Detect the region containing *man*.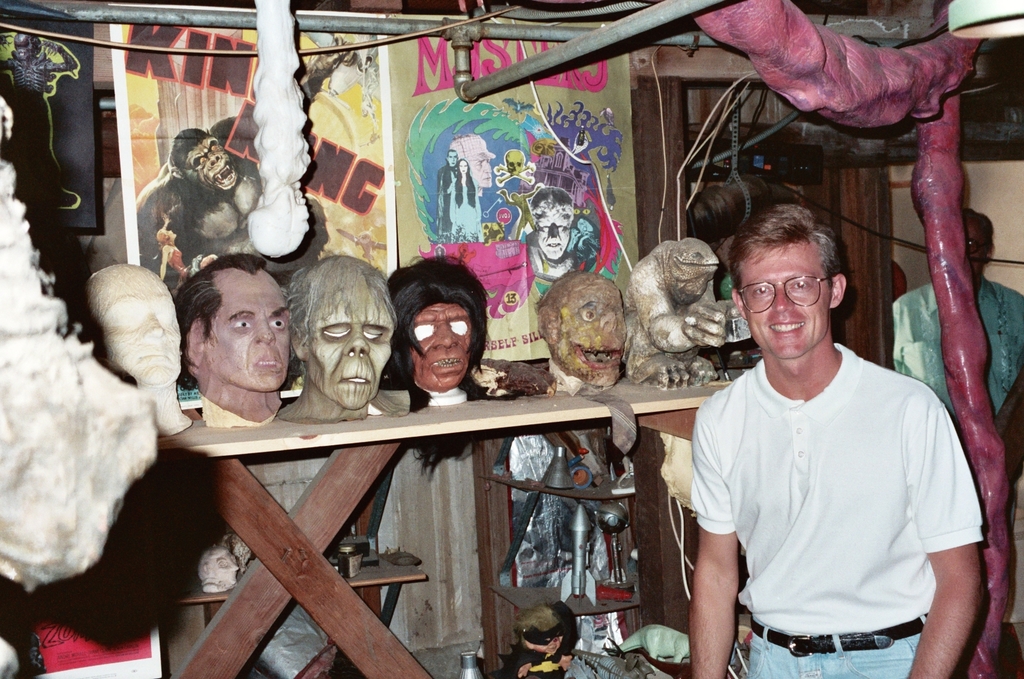
[675,196,991,678].
